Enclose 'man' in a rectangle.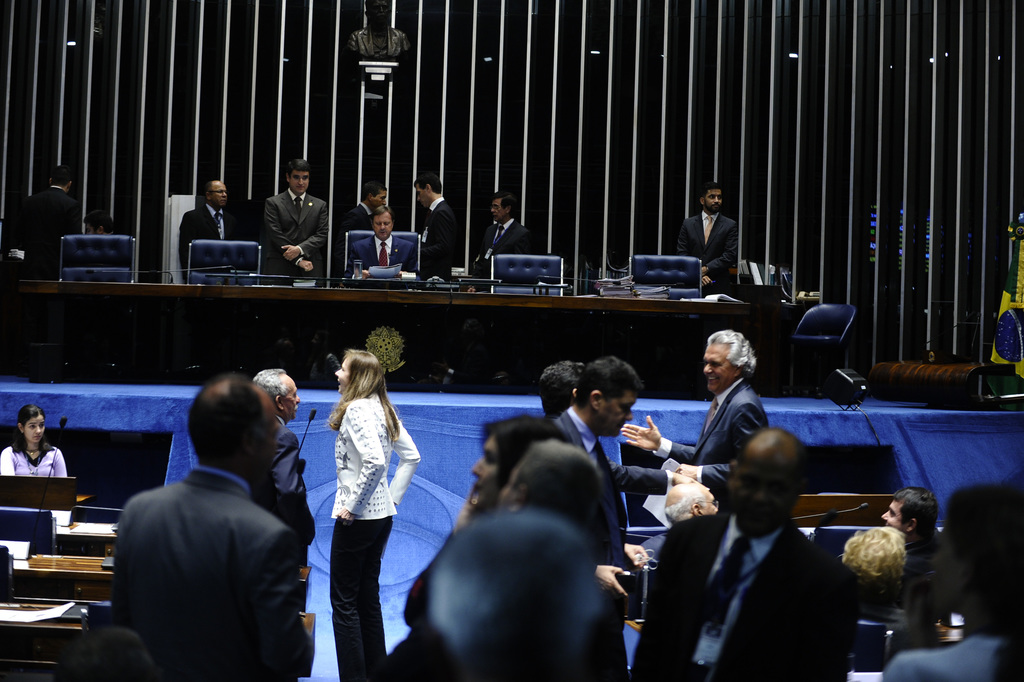
(871,476,950,612).
